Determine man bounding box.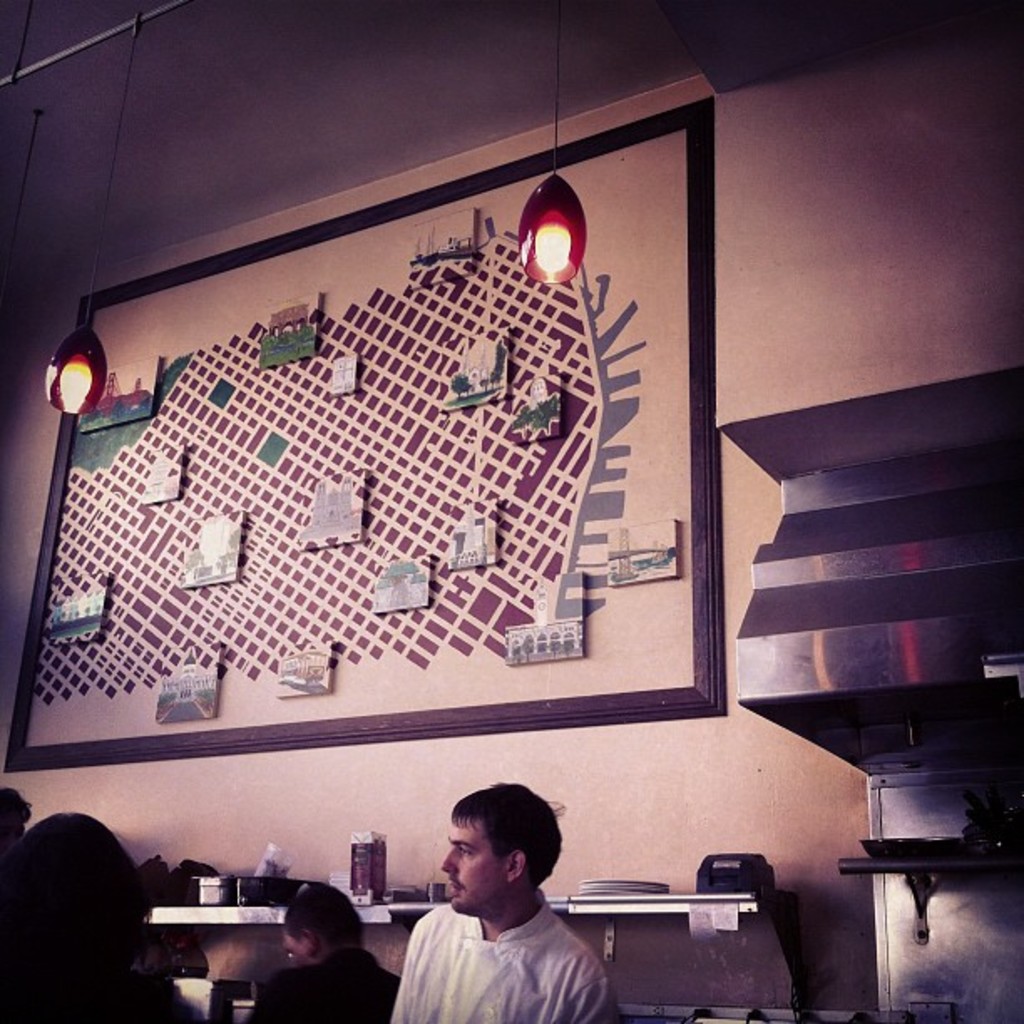
Determined: (x1=0, y1=786, x2=38, y2=863).
